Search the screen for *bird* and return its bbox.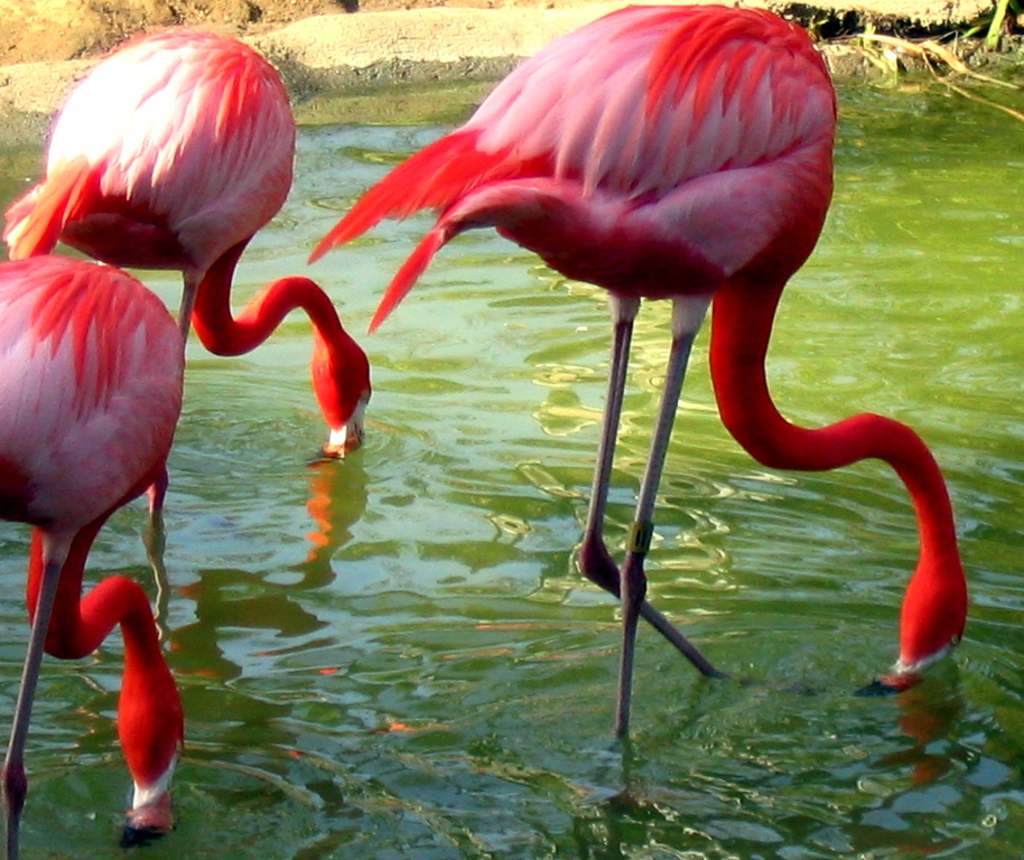
Found: [x1=0, y1=244, x2=198, y2=834].
